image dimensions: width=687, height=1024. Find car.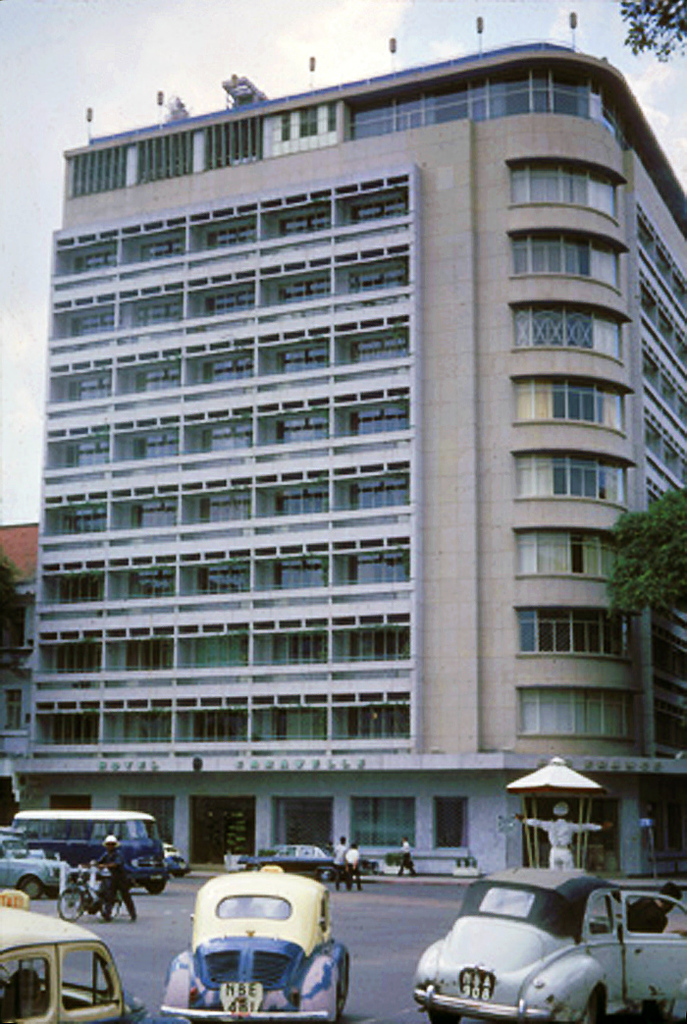
Rect(0, 839, 62, 896).
